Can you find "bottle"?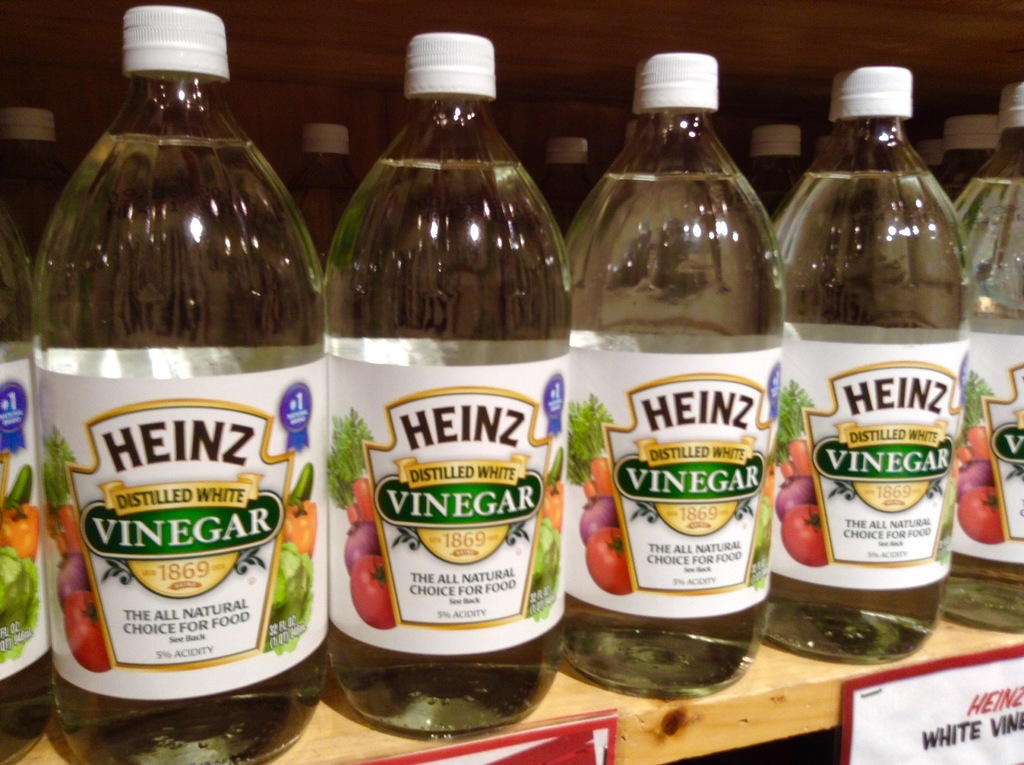
Yes, bounding box: [left=940, top=73, right=1023, bottom=632].
